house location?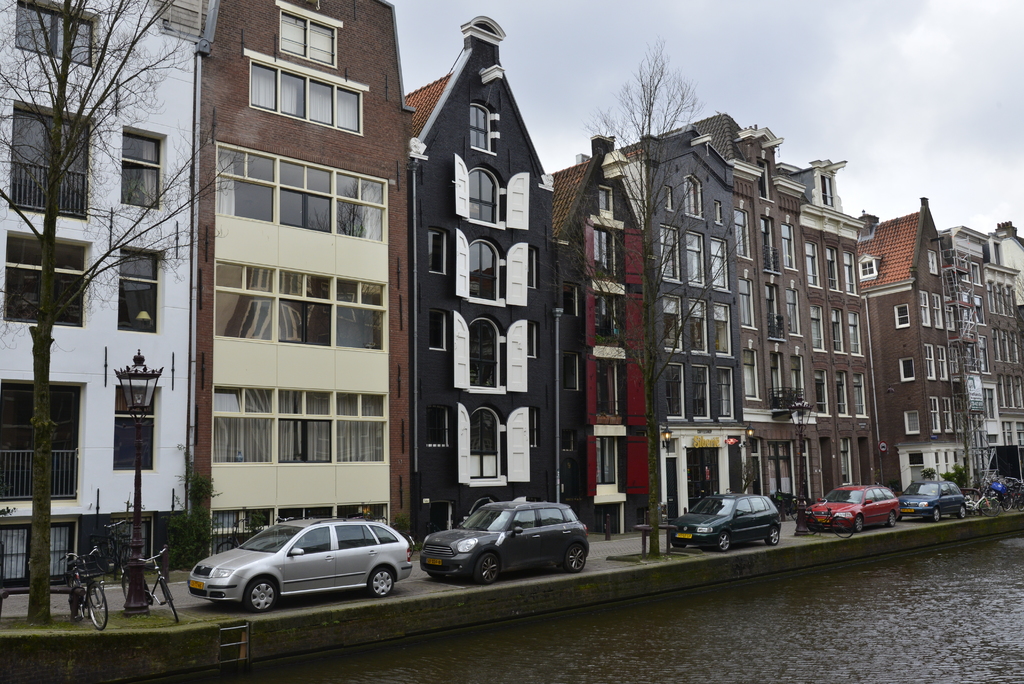
0,0,199,589
